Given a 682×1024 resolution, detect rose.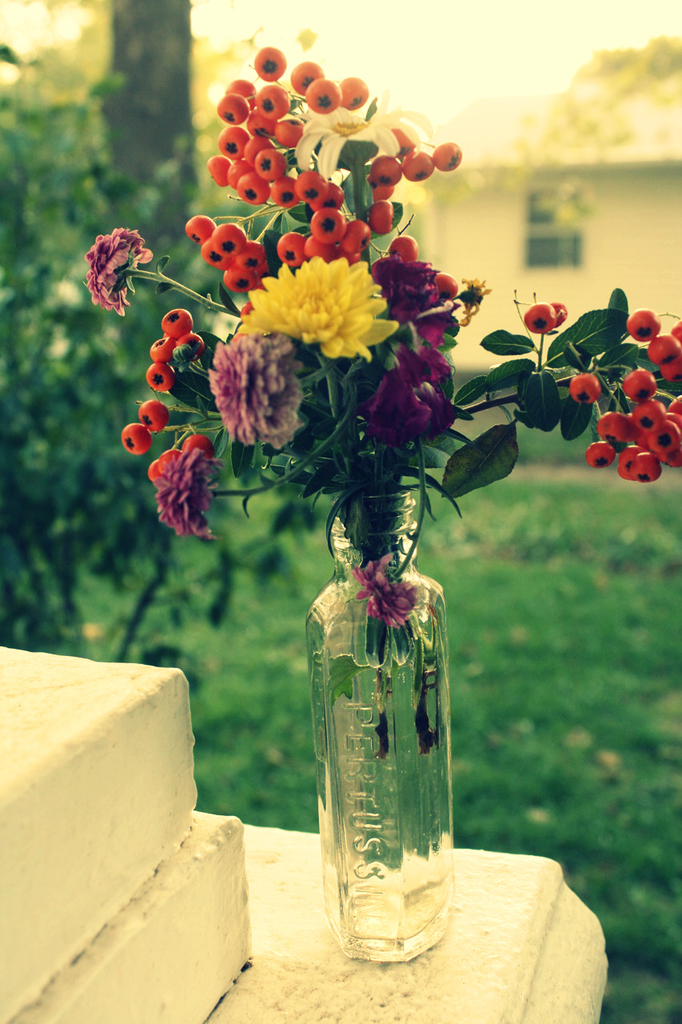
Rect(151, 446, 225, 541).
